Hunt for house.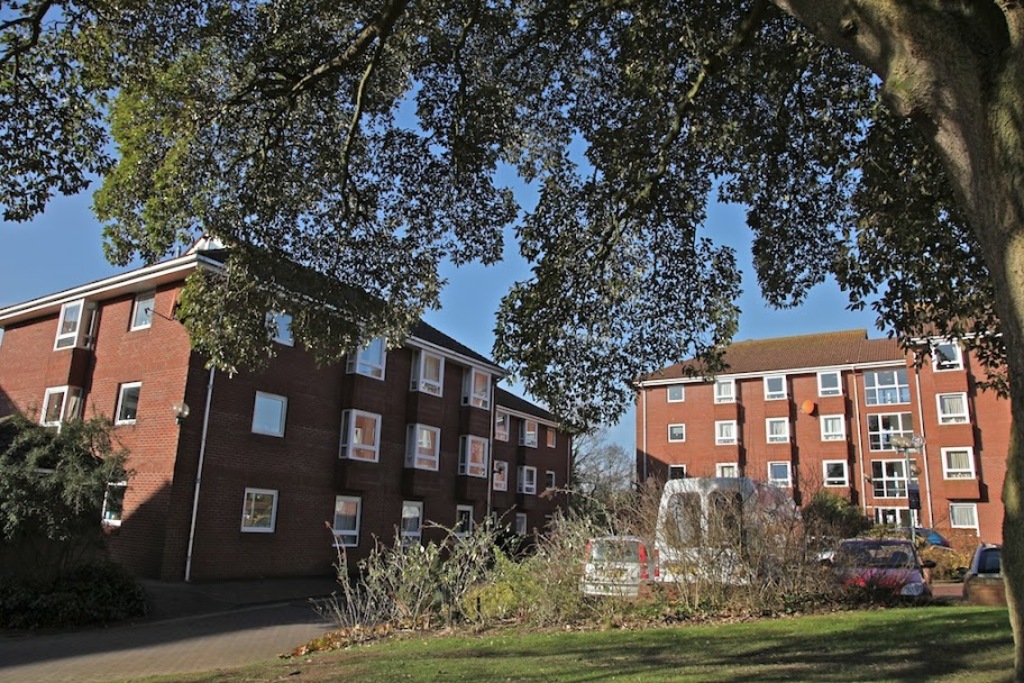
Hunted down at (632, 294, 1016, 581).
